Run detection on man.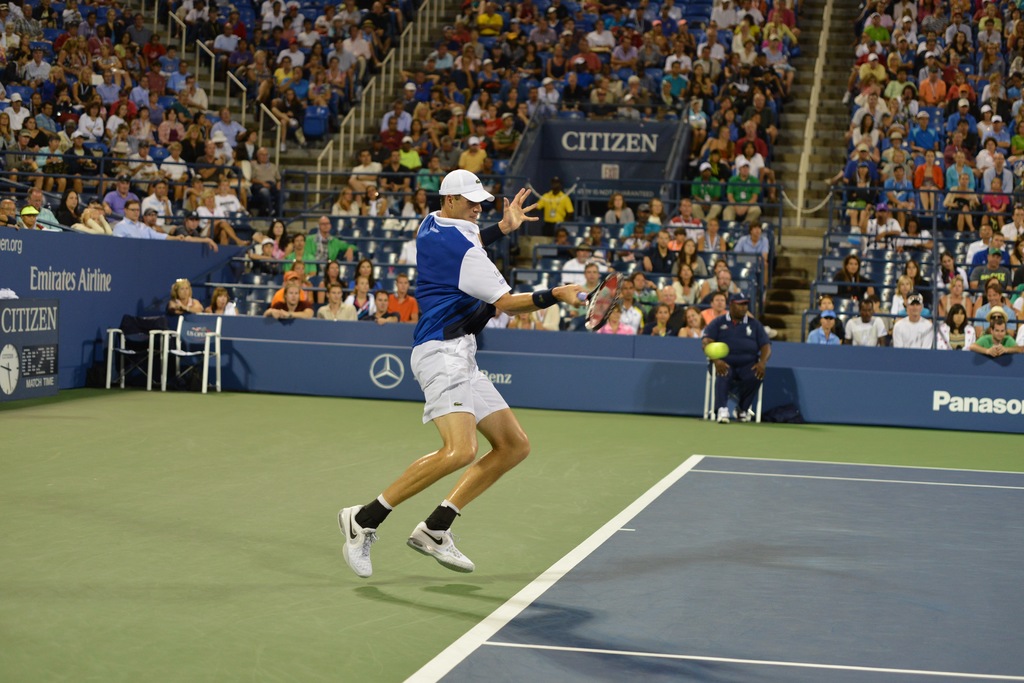
Result: left=285, top=232, right=312, bottom=276.
